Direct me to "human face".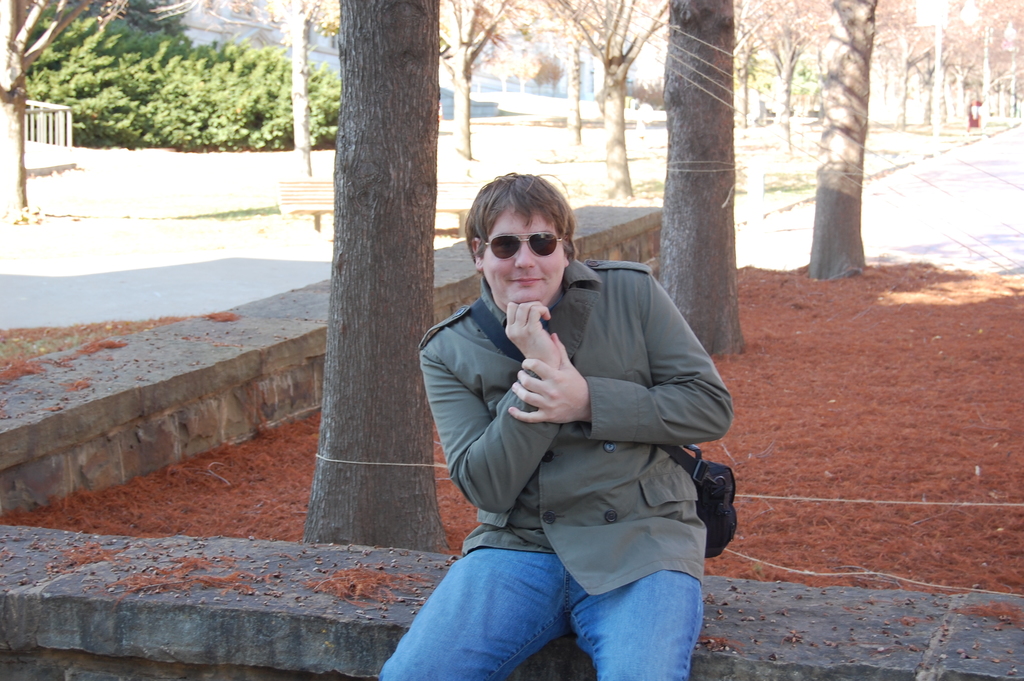
Direction: locate(484, 204, 564, 306).
